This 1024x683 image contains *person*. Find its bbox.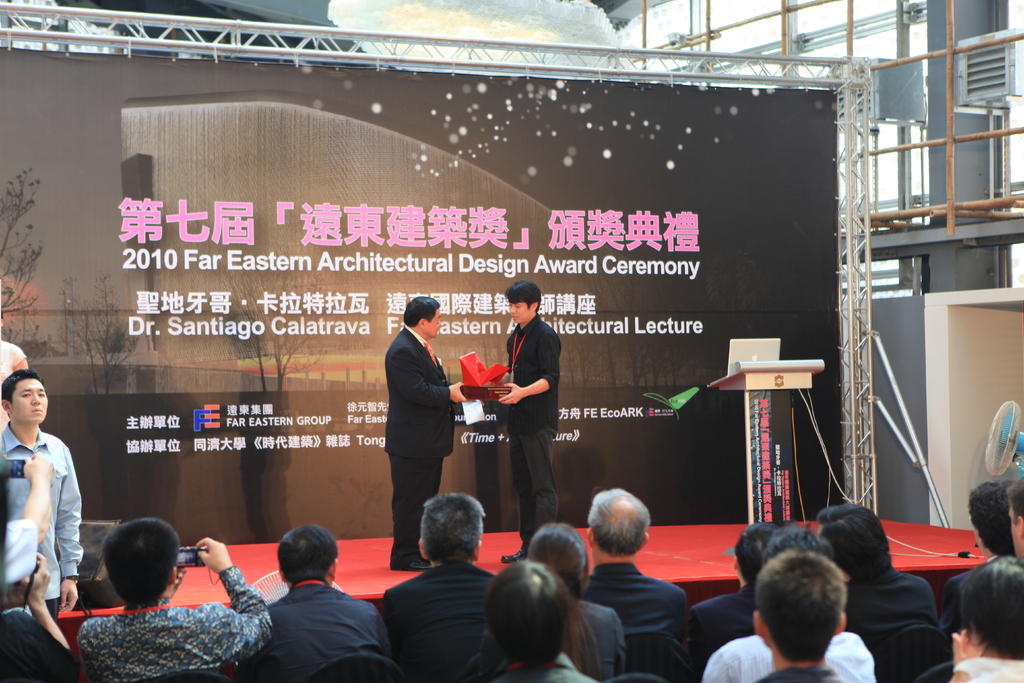
x1=81 y1=515 x2=275 y2=682.
